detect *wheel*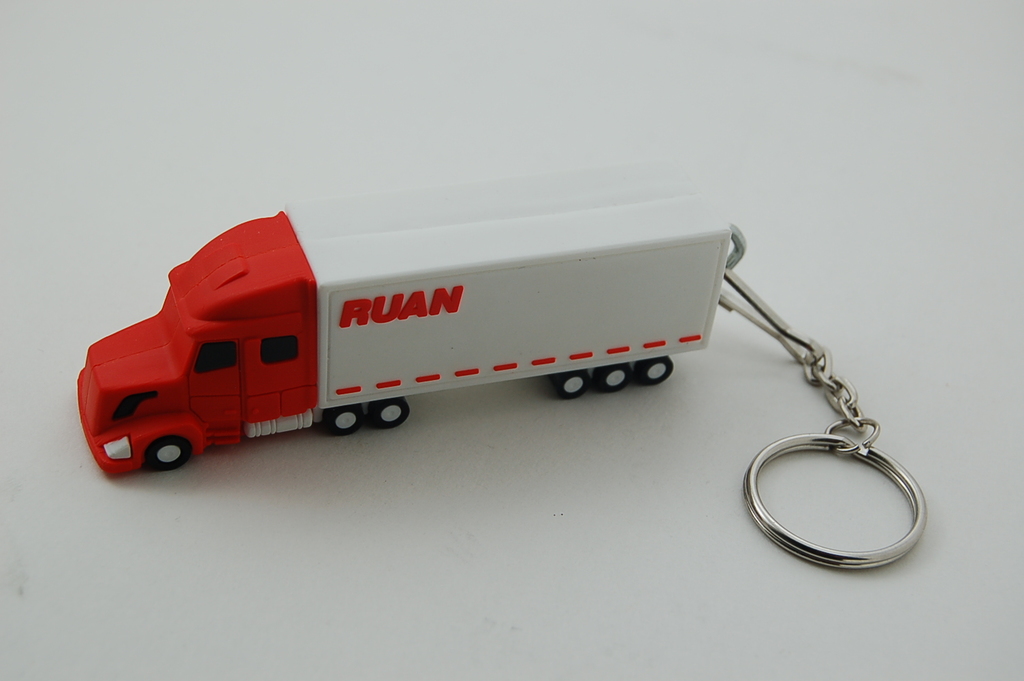
[149,437,190,471]
